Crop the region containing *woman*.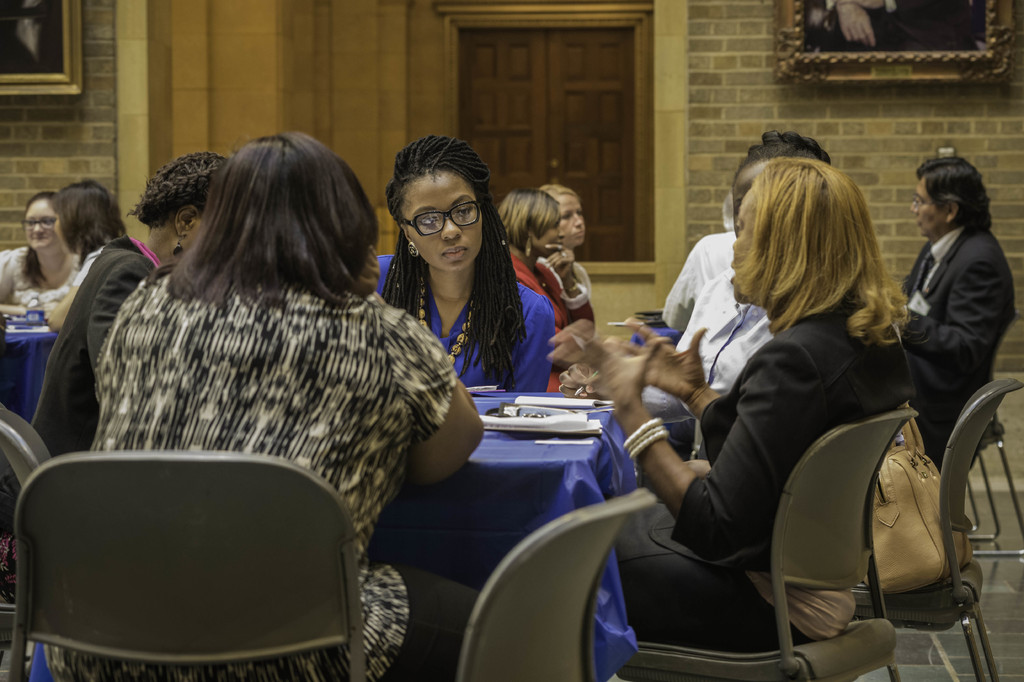
Crop region: bbox=[0, 189, 76, 315].
